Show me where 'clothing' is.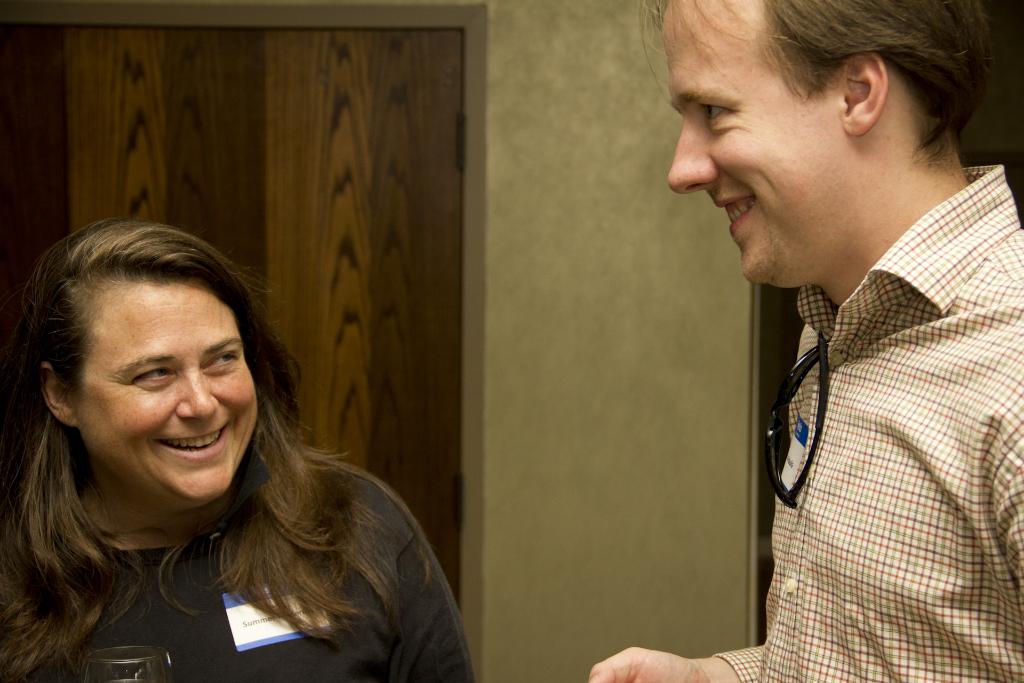
'clothing' is at detection(0, 471, 473, 682).
